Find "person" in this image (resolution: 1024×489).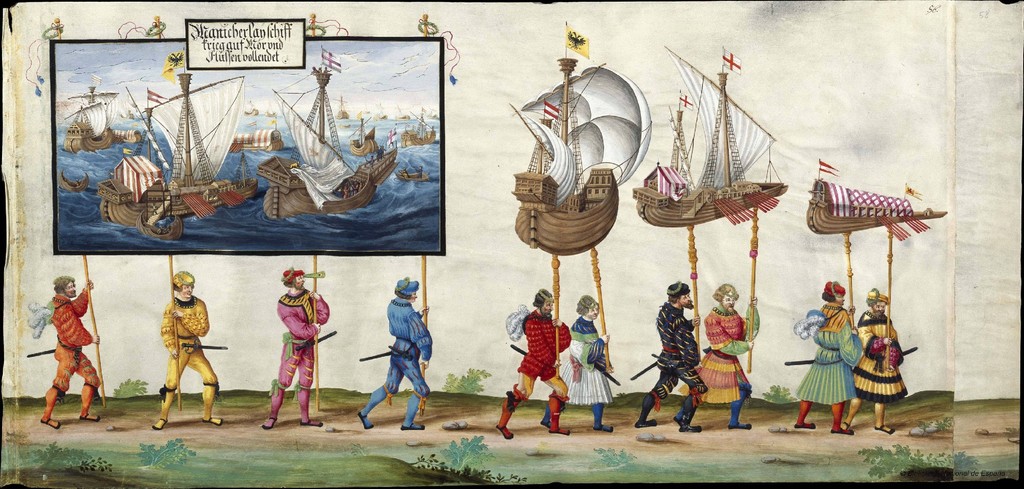
(358,275,433,429).
